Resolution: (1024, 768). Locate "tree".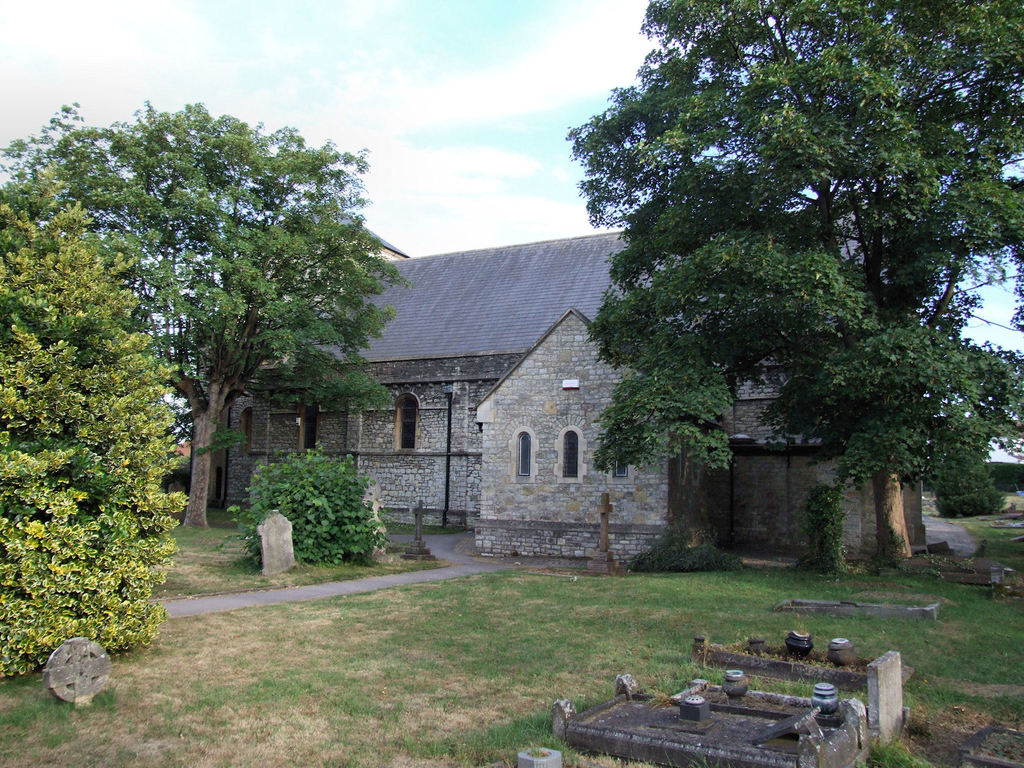
x1=566, y1=0, x2=1023, y2=561.
